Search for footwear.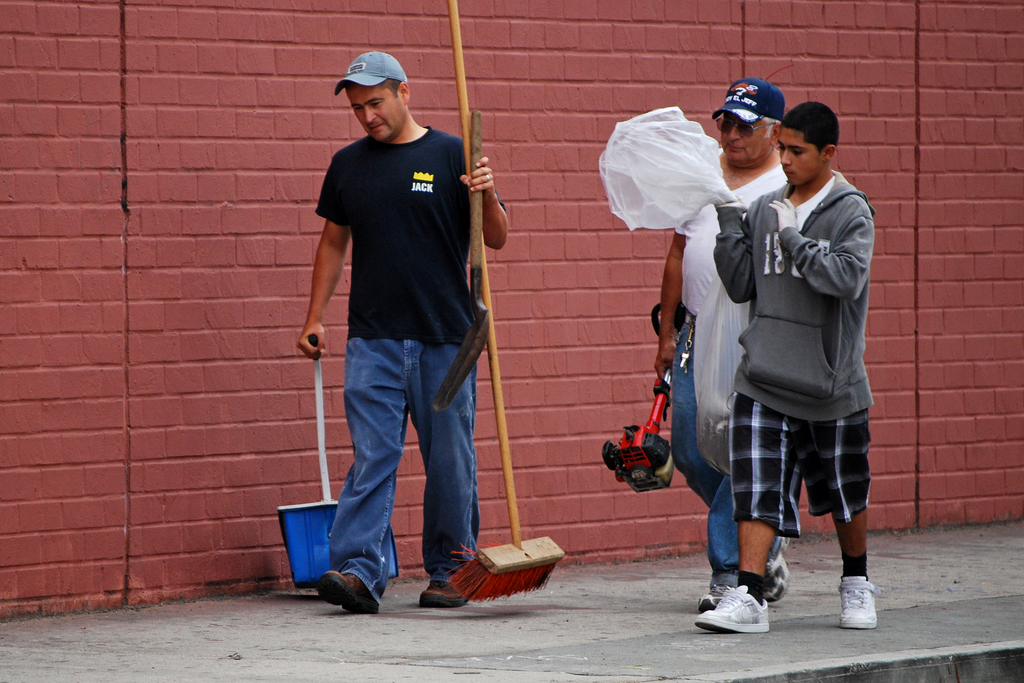
Found at <region>419, 578, 474, 607</region>.
